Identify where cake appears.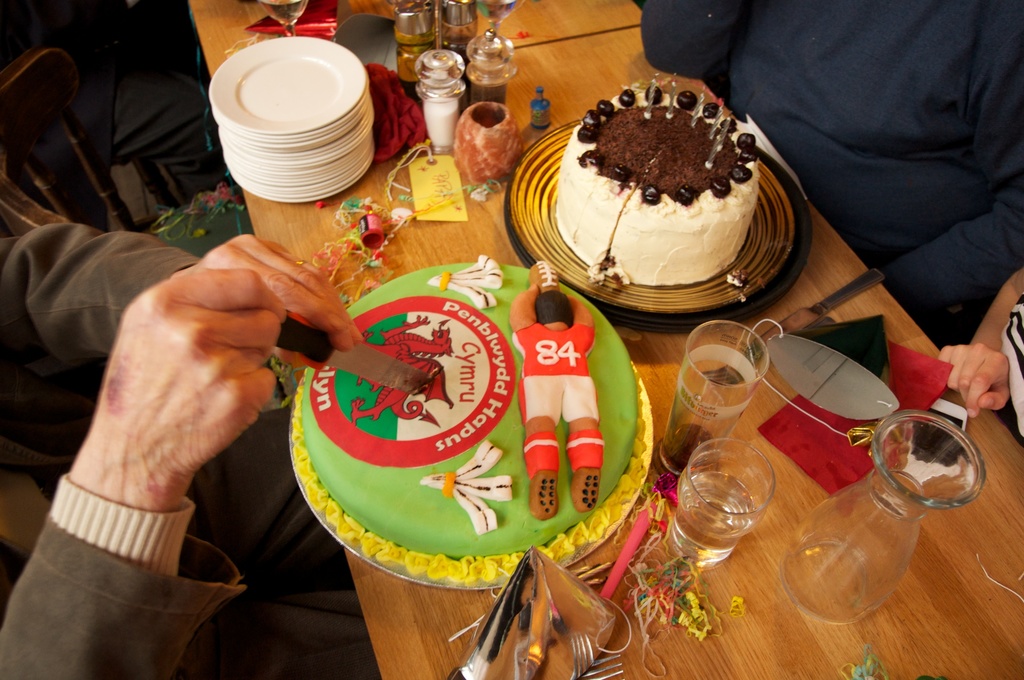
Appears at l=554, t=86, r=765, b=283.
